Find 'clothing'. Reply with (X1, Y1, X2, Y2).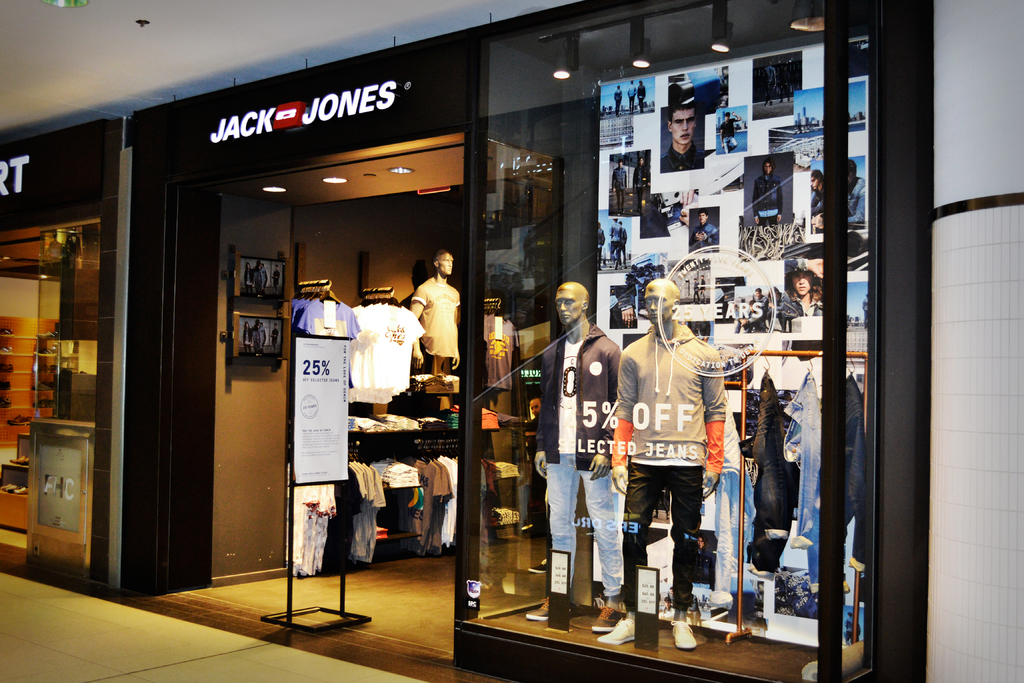
(816, 176, 866, 233).
